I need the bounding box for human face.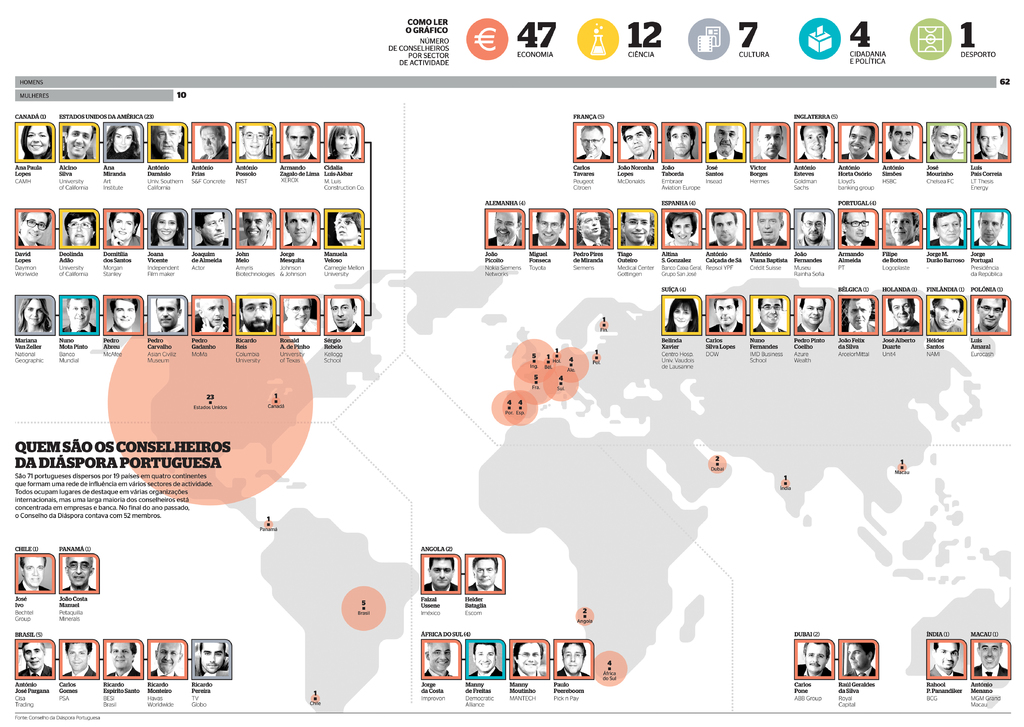
Here it is: bbox=[20, 642, 42, 667].
